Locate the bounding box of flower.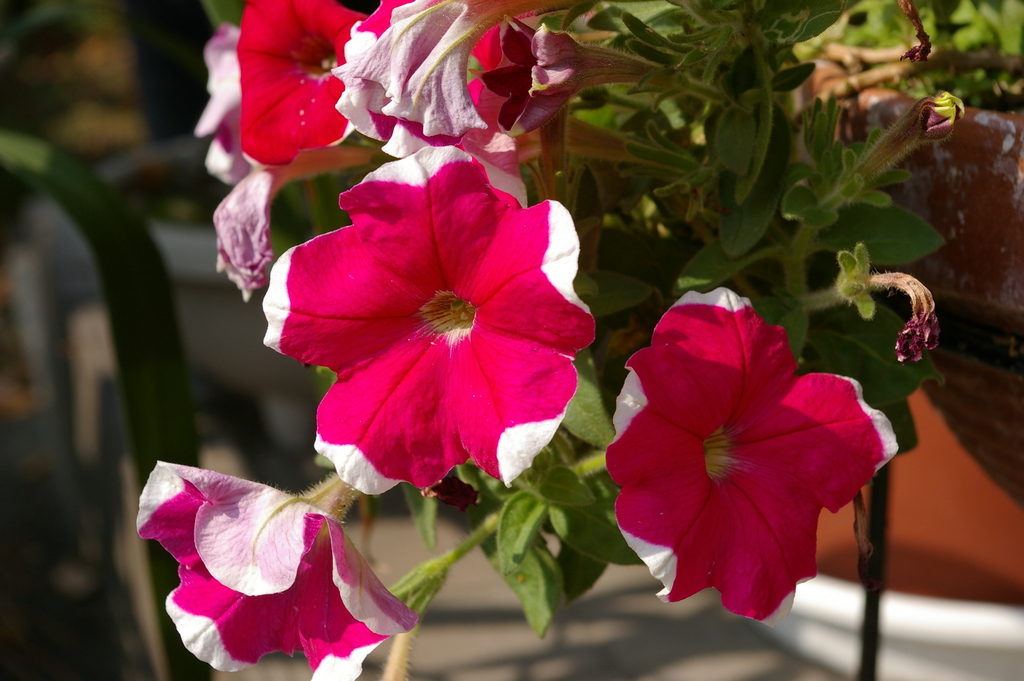
Bounding box: {"left": 210, "top": 168, "right": 279, "bottom": 302}.
